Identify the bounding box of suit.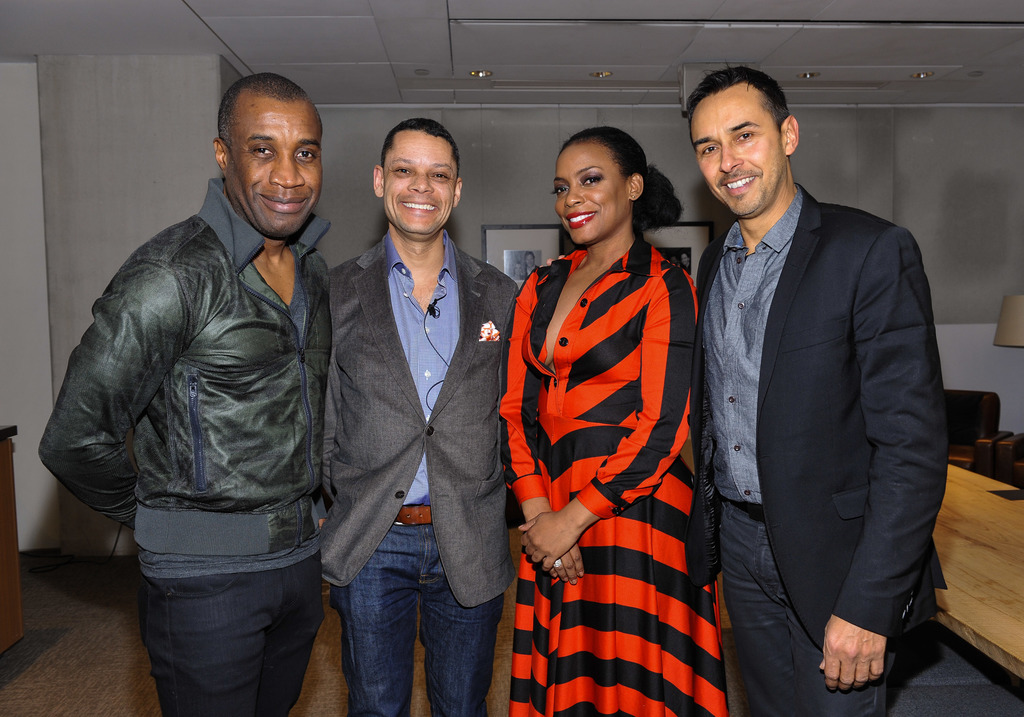
bbox=(648, 74, 911, 707).
